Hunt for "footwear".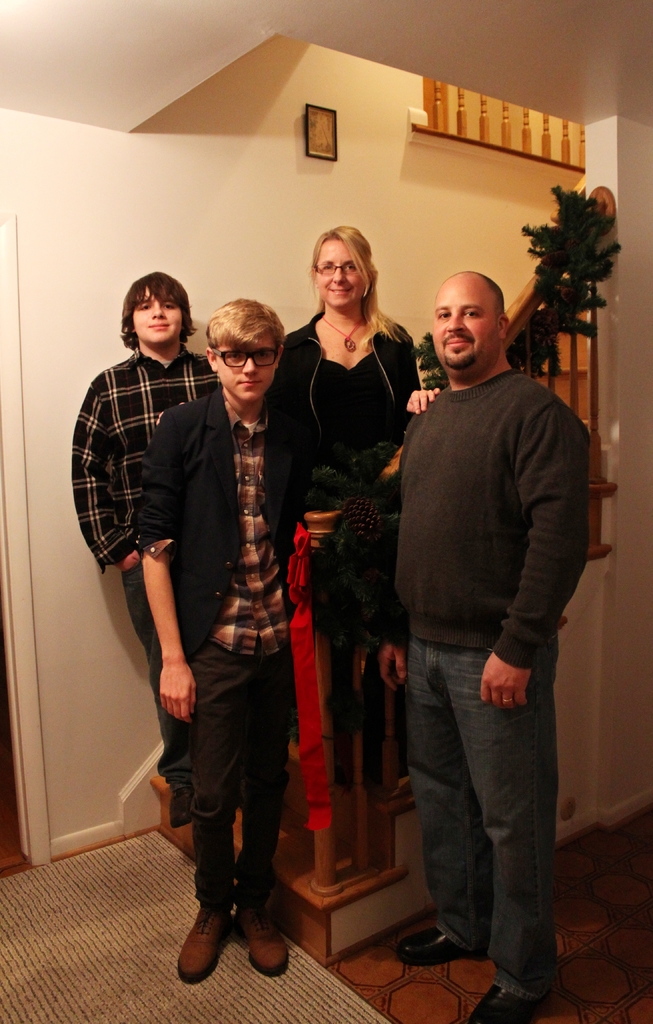
Hunted down at box=[394, 924, 487, 966].
